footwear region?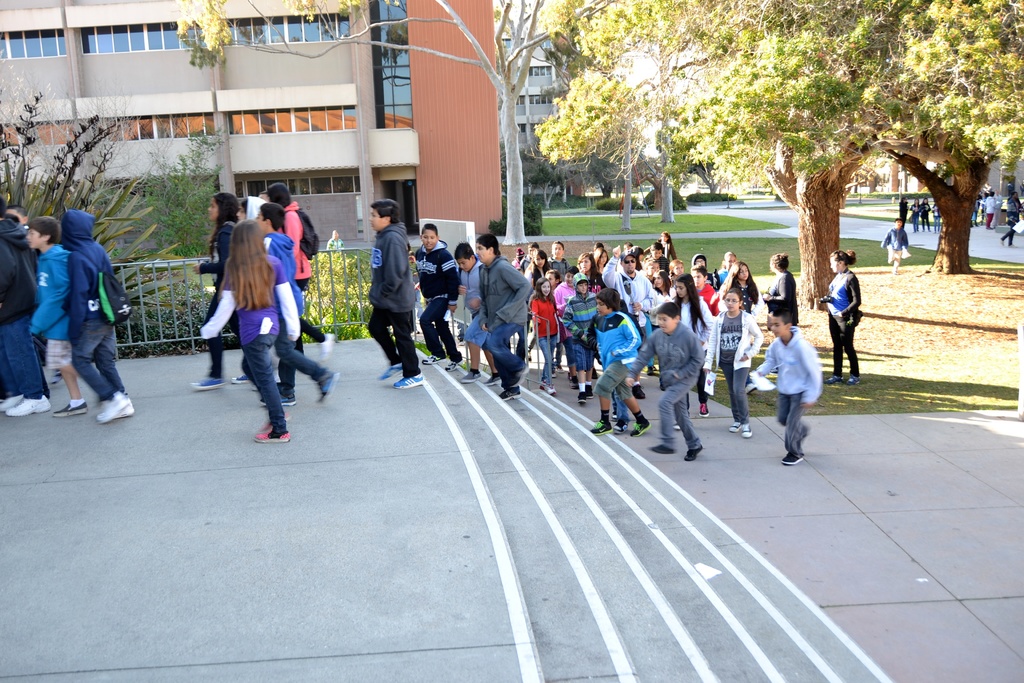
box(585, 382, 592, 396)
